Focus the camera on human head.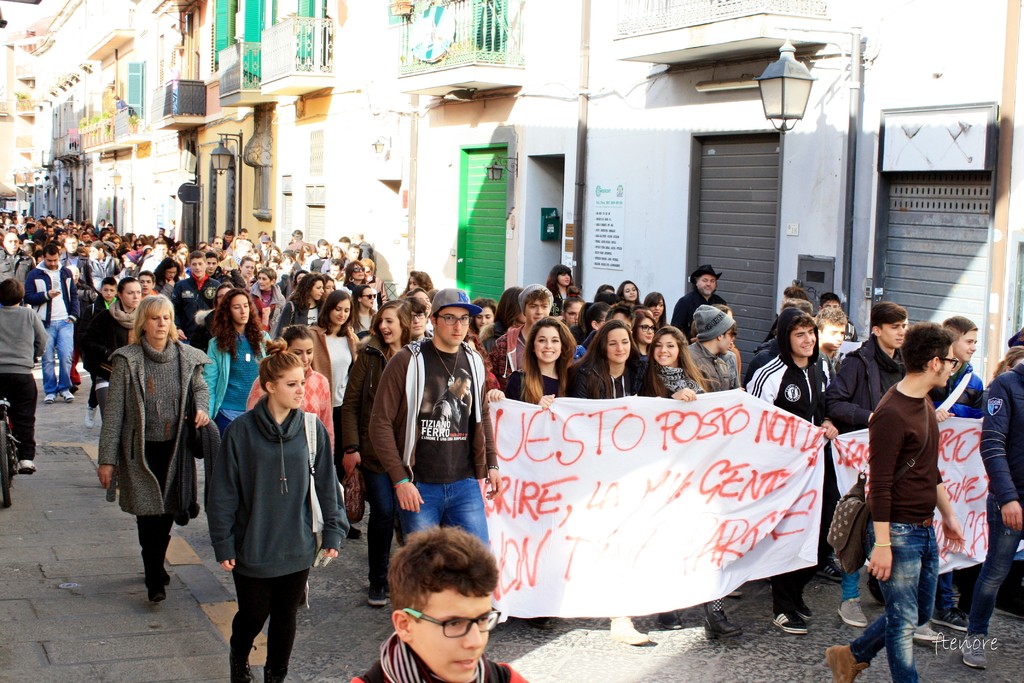
Focus region: (289, 229, 305, 243).
